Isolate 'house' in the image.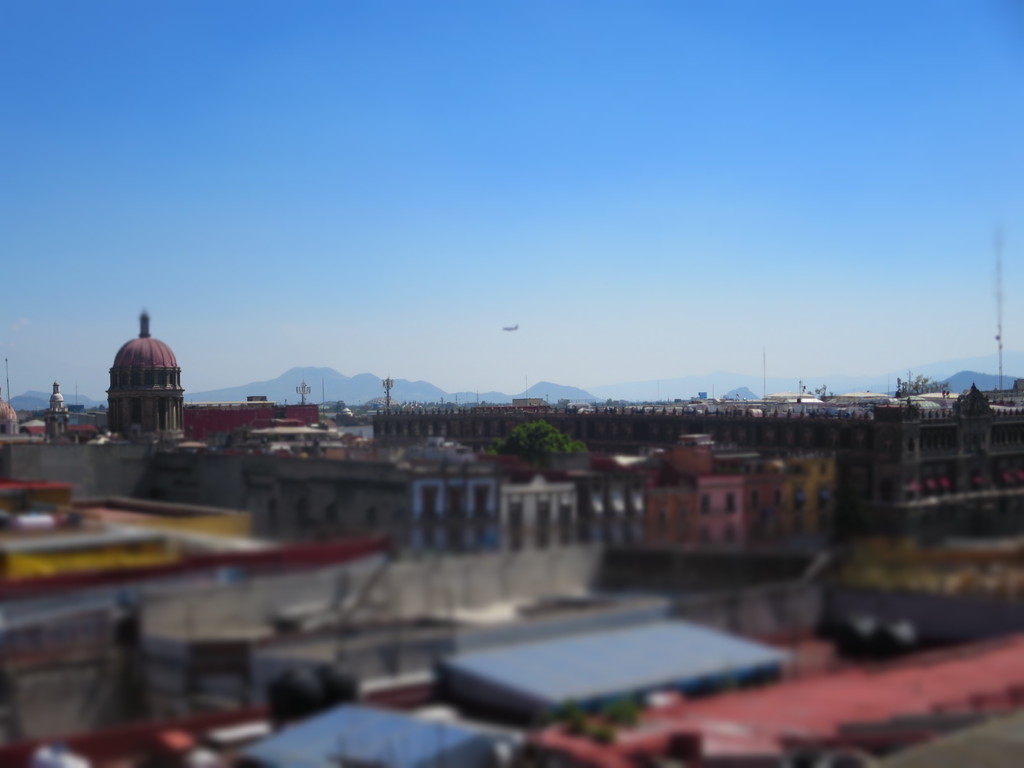
Isolated region: left=790, top=525, right=1023, bottom=650.
